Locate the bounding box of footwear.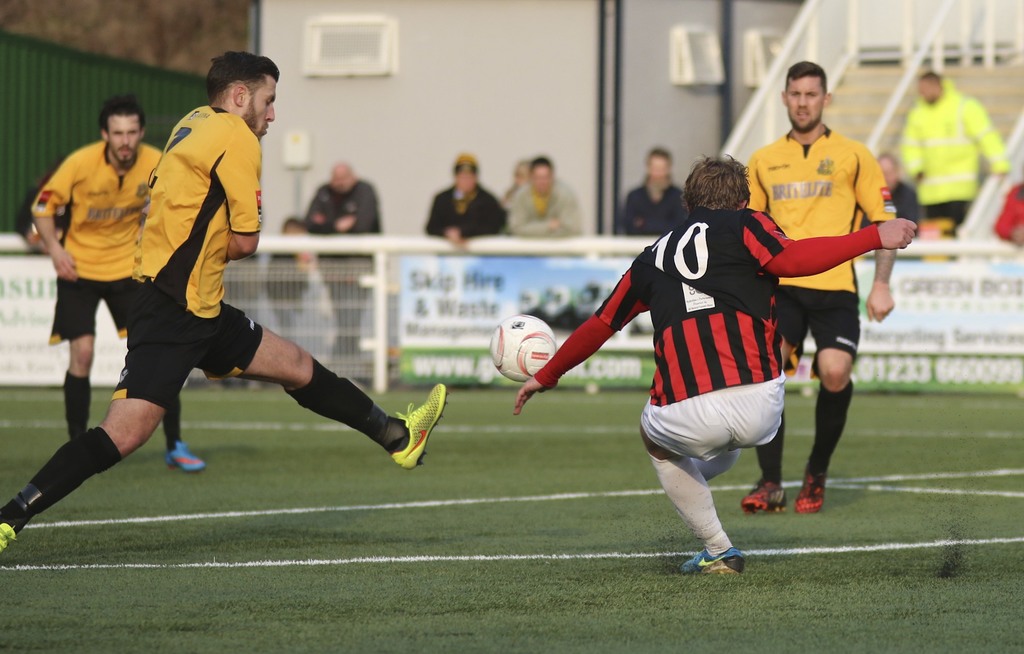
Bounding box: [677,546,744,571].
